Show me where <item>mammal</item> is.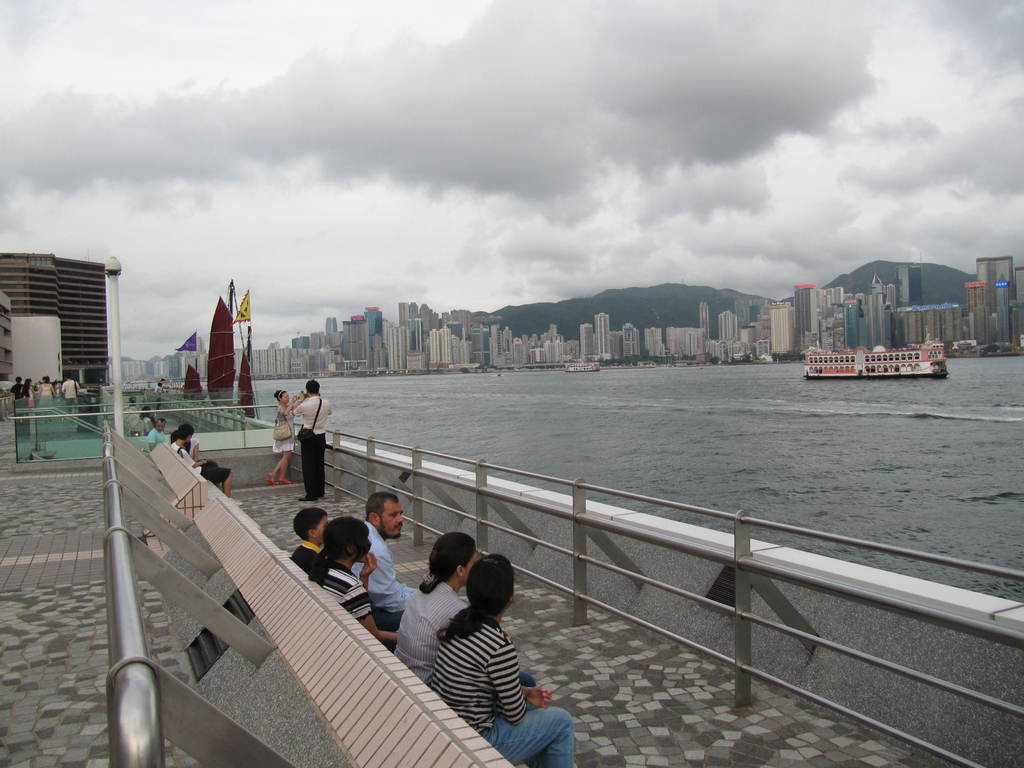
<item>mammal</item> is at [173, 421, 232, 498].
